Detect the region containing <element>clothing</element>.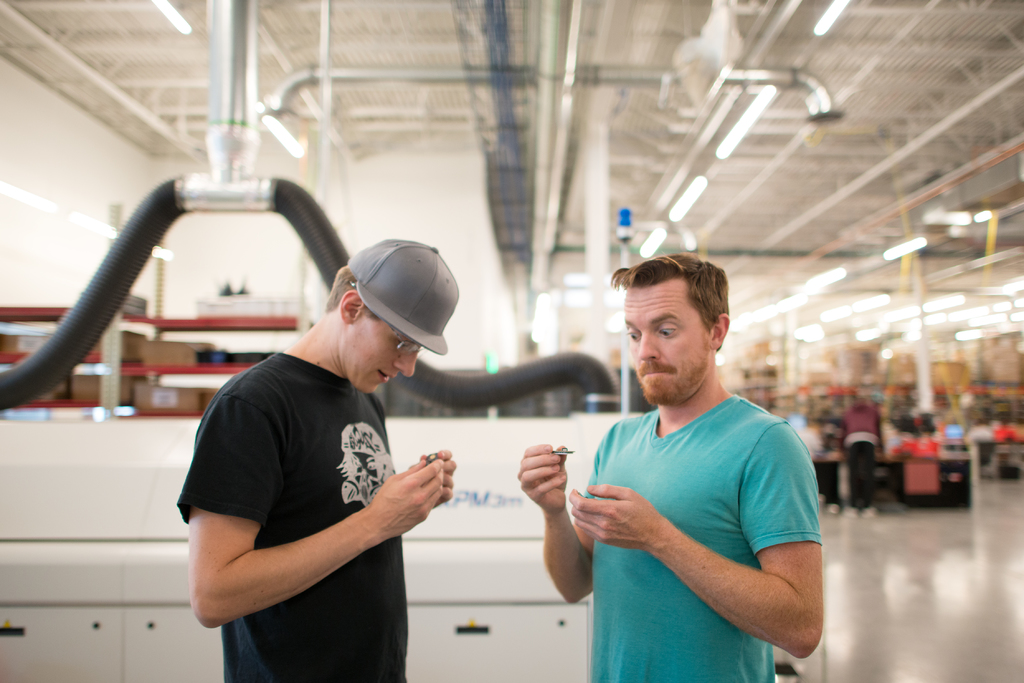
{"x1": 557, "y1": 358, "x2": 826, "y2": 663}.
